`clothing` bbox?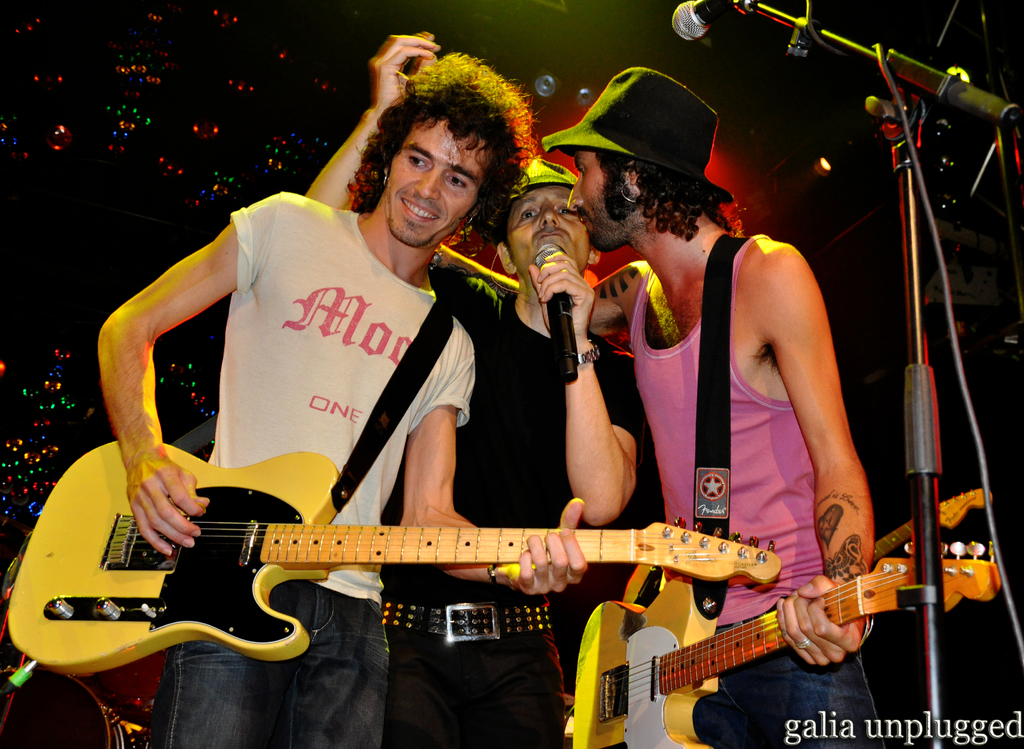
<bbox>147, 190, 472, 748</bbox>
